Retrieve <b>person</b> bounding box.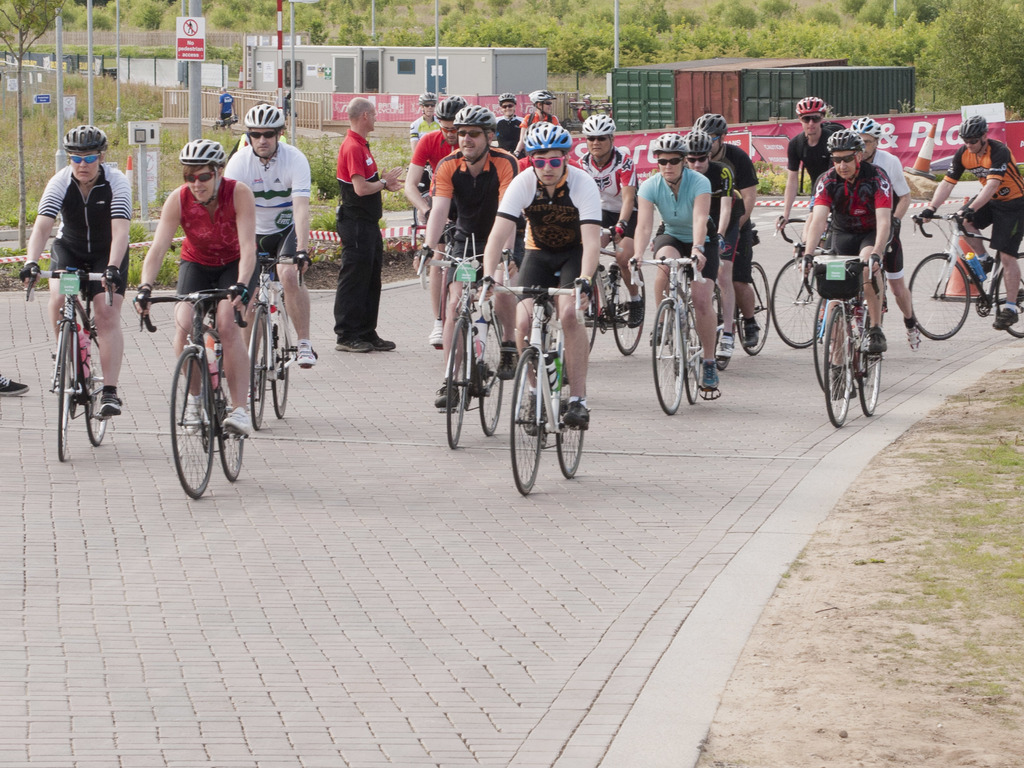
Bounding box: <region>404, 86, 435, 201</region>.
